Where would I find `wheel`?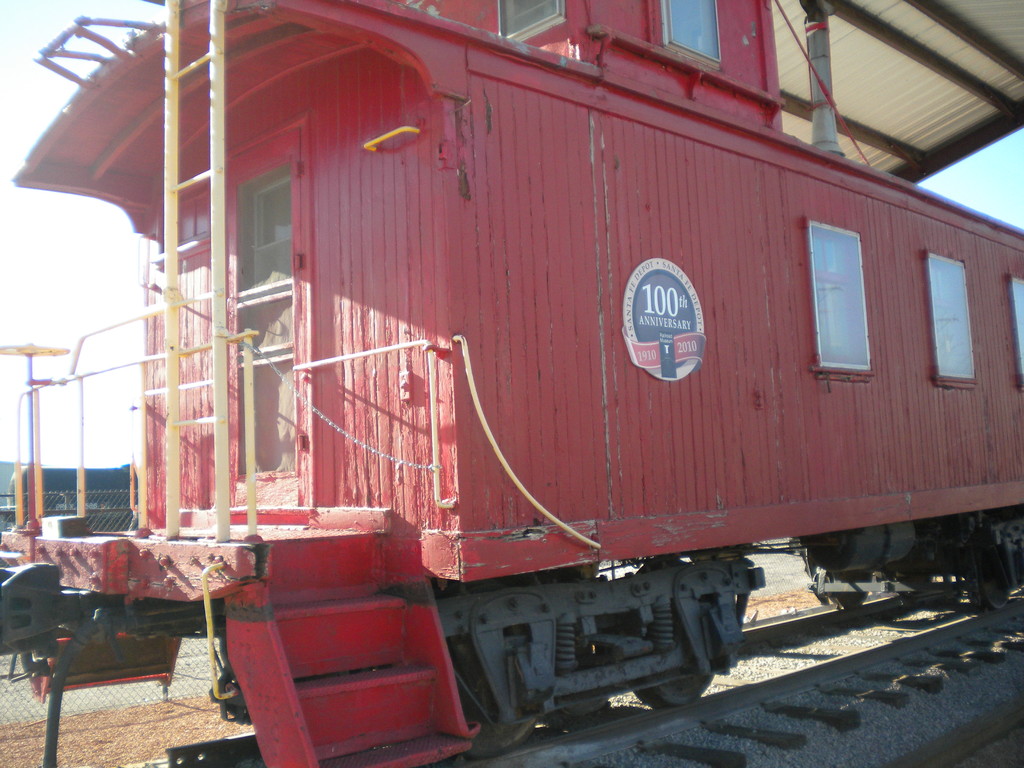
At bbox=(438, 573, 544, 757).
